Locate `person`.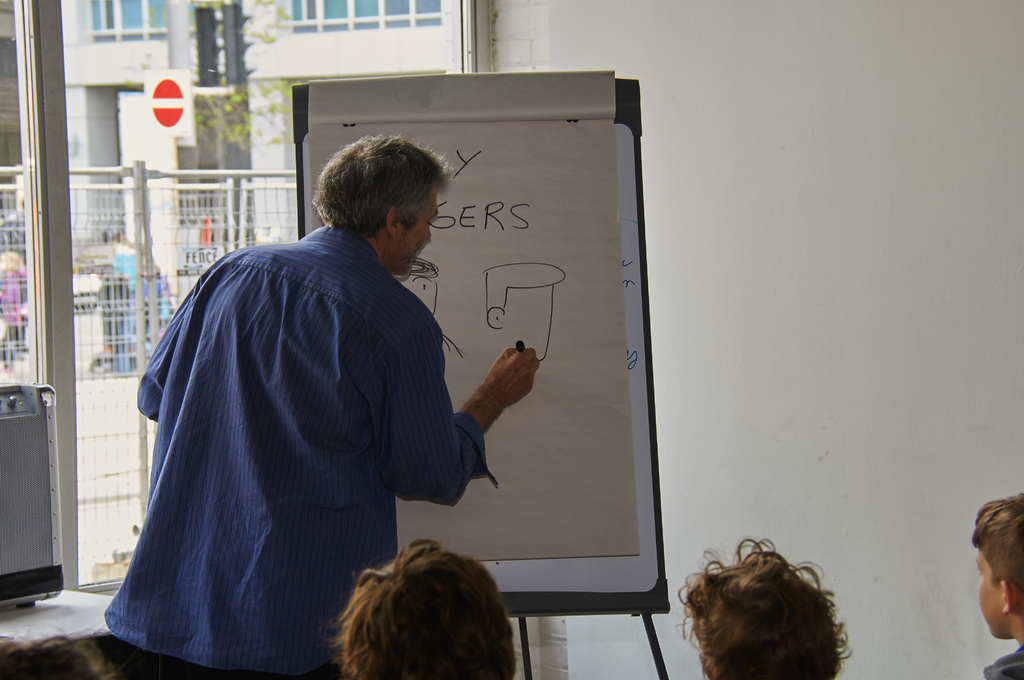
Bounding box: x1=968, y1=495, x2=1018, y2=679.
